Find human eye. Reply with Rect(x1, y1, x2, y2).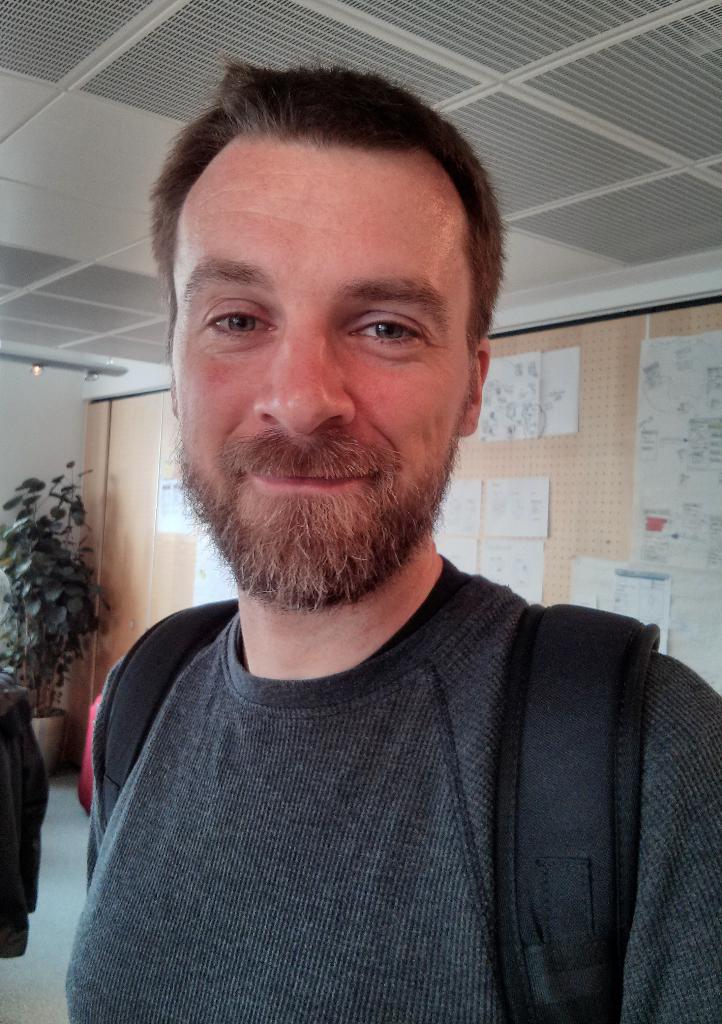
Rect(336, 293, 442, 358).
